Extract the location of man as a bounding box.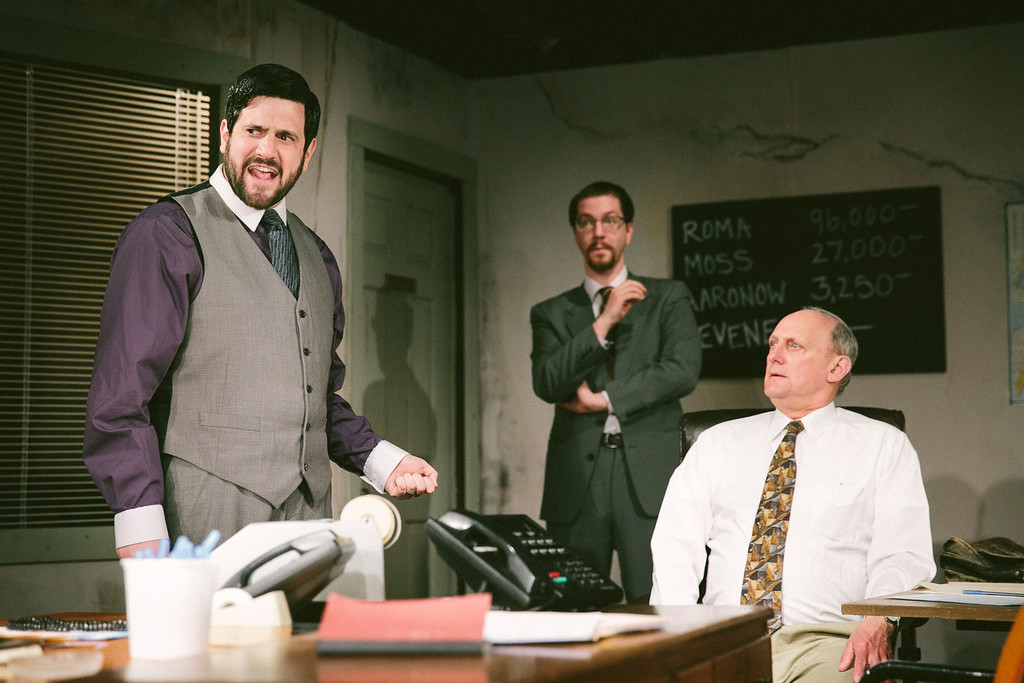
crop(79, 58, 438, 570).
